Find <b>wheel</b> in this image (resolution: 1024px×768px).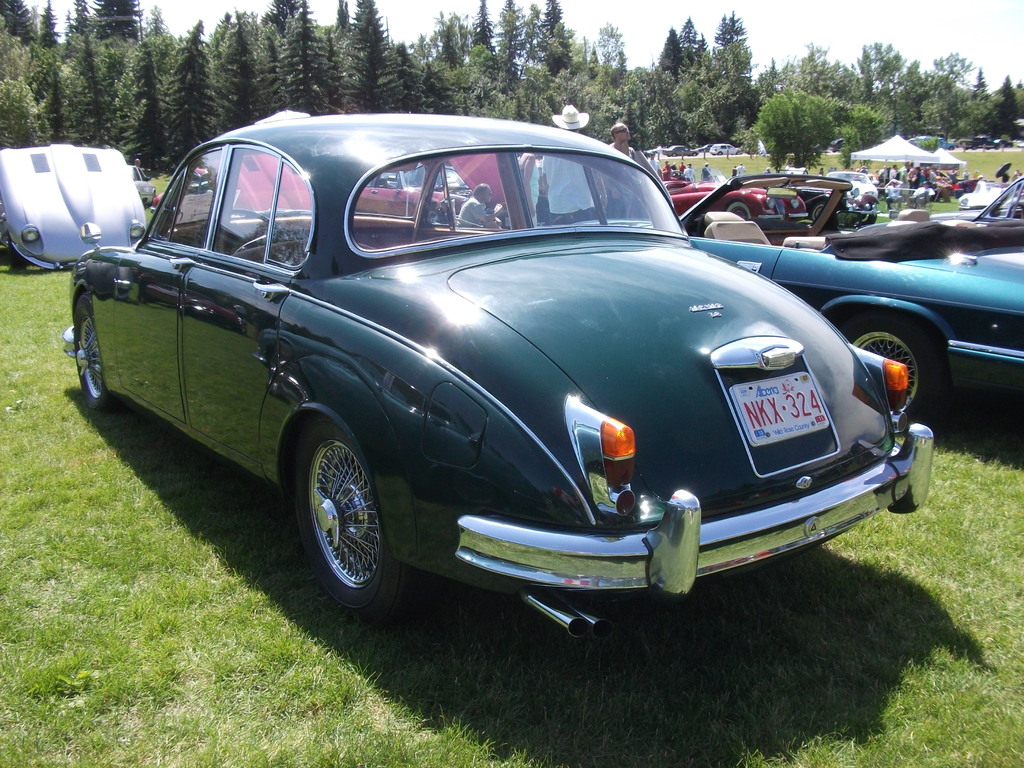
BBox(835, 314, 943, 429).
